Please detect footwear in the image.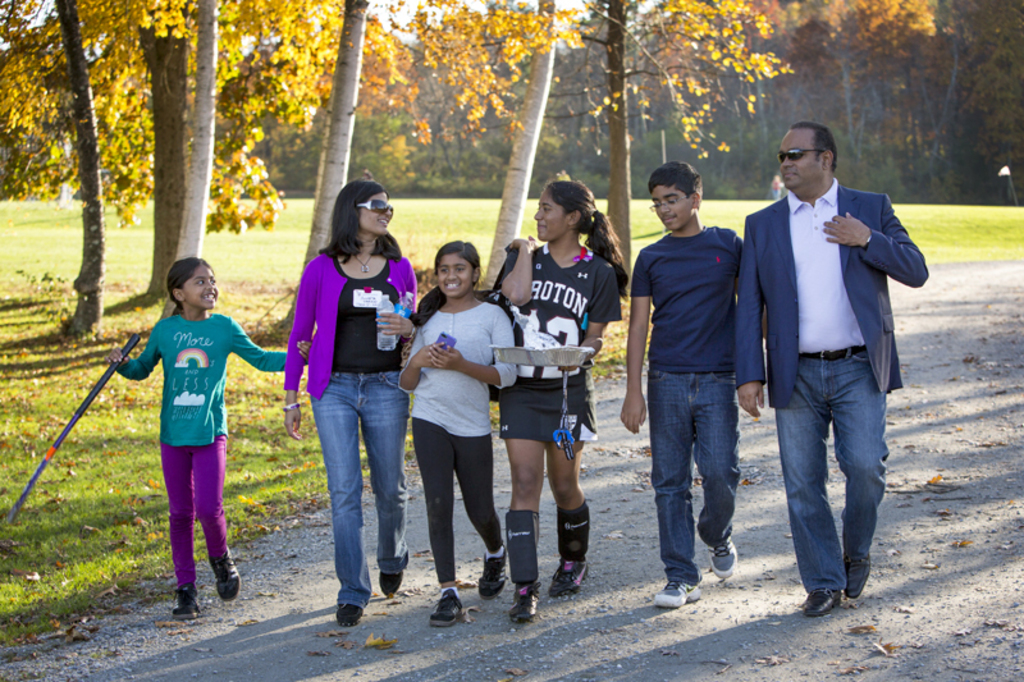
<bbox>509, 581, 548, 621</bbox>.
